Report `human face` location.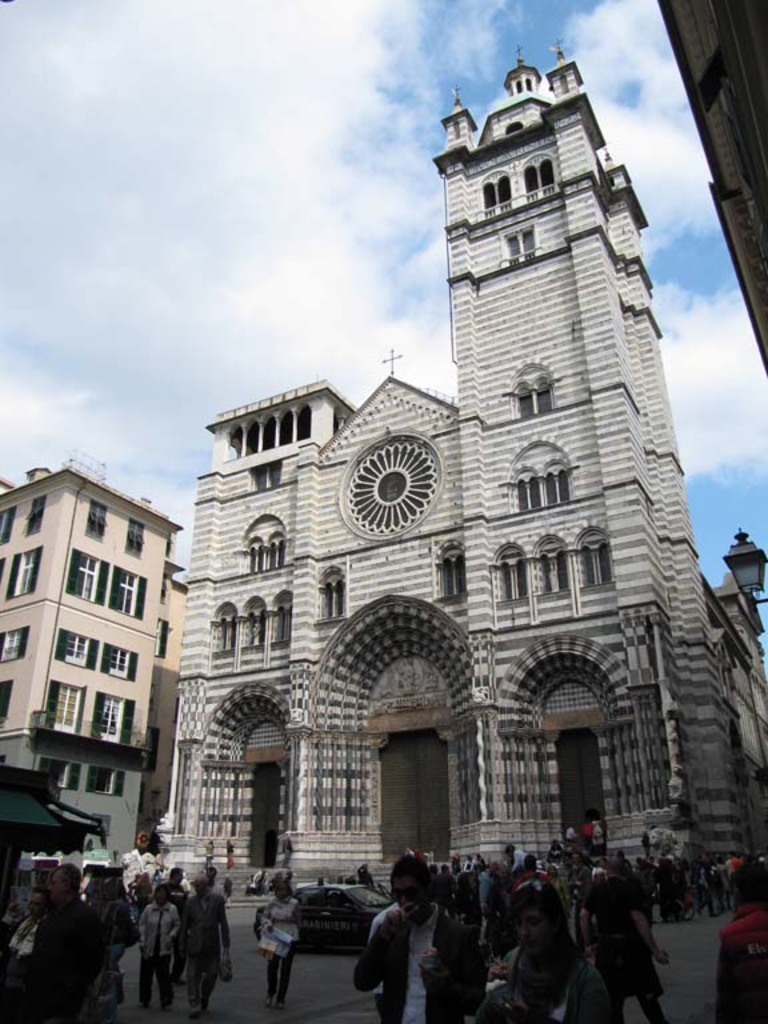
Report: locate(392, 876, 423, 917).
